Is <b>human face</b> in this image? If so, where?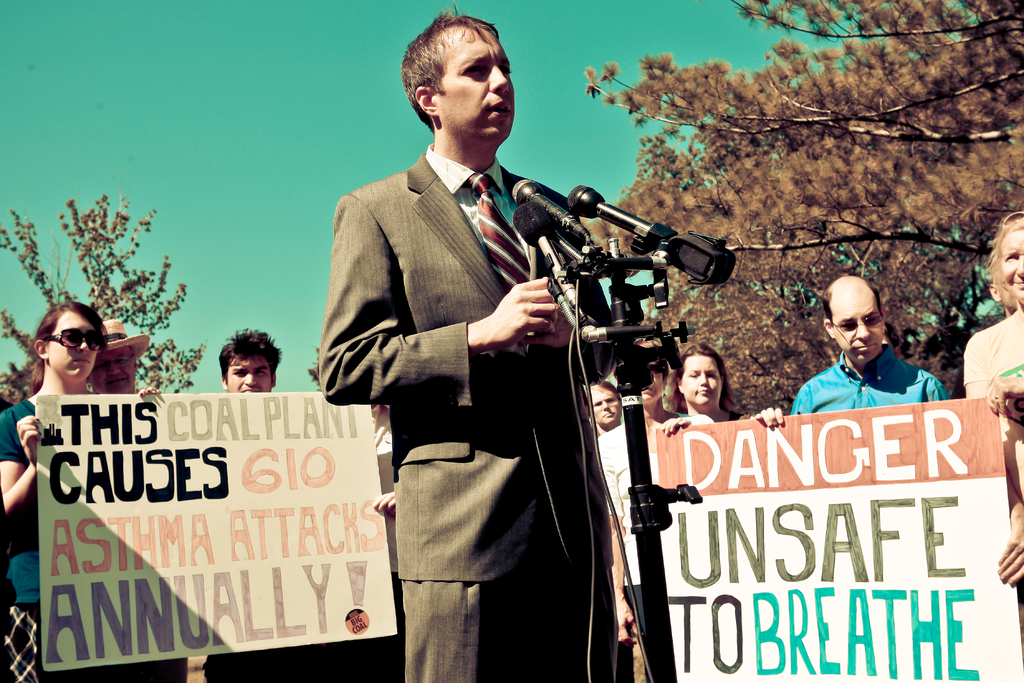
Yes, at bbox=[681, 357, 721, 407].
